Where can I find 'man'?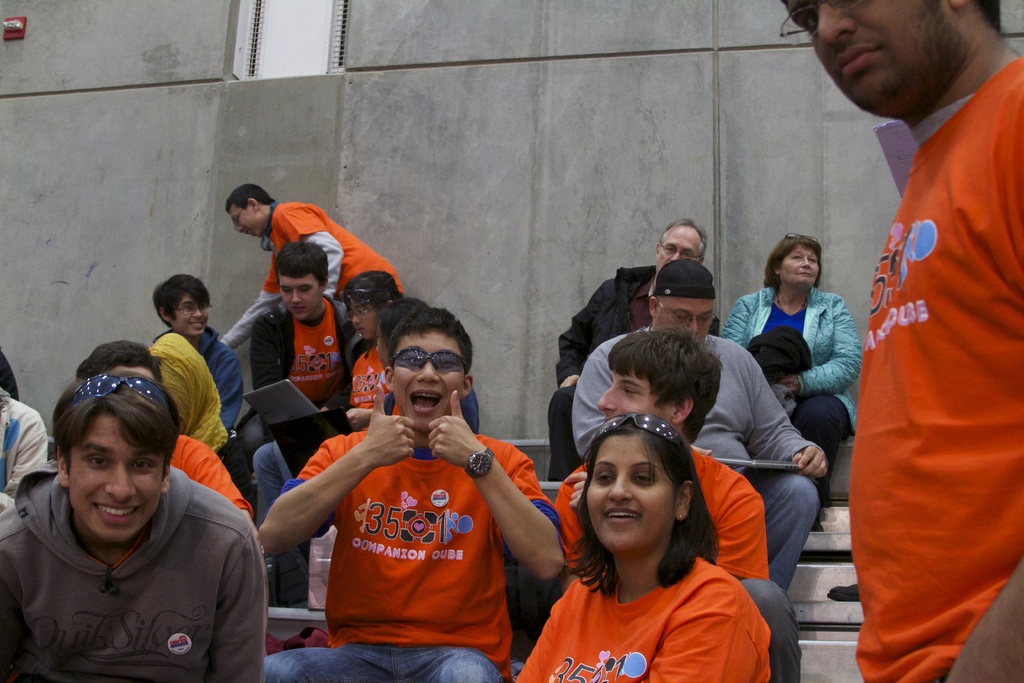
You can find it at left=557, top=328, right=795, bottom=682.
